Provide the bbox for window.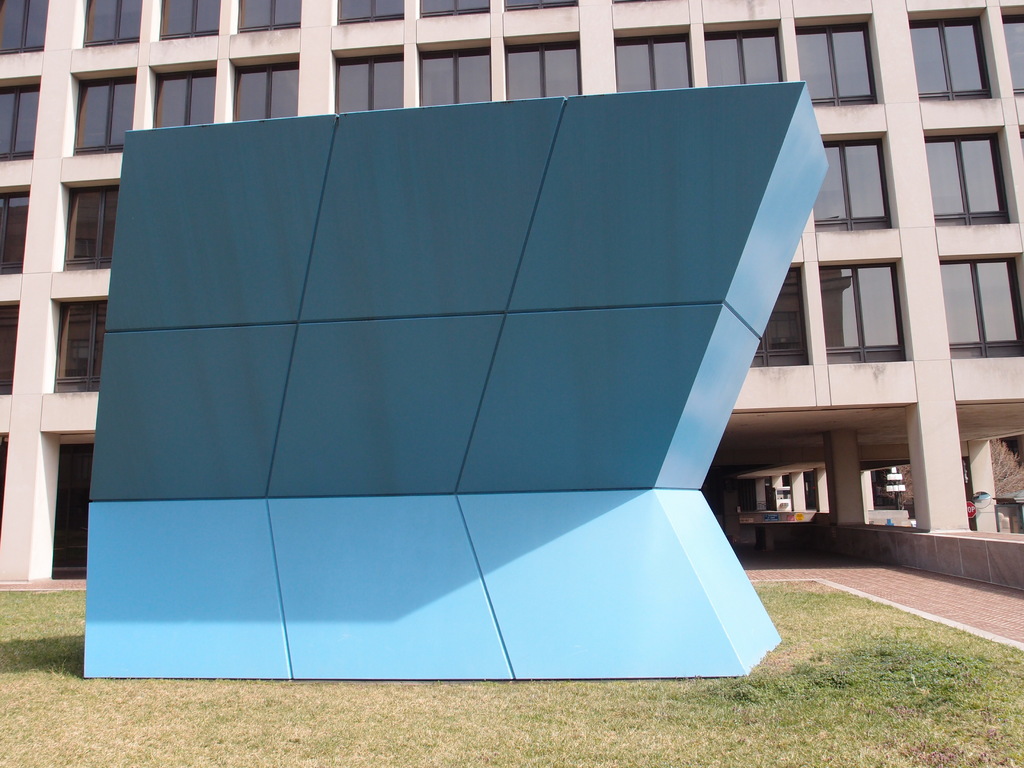
[x1=611, y1=25, x2=694, y2=90].
